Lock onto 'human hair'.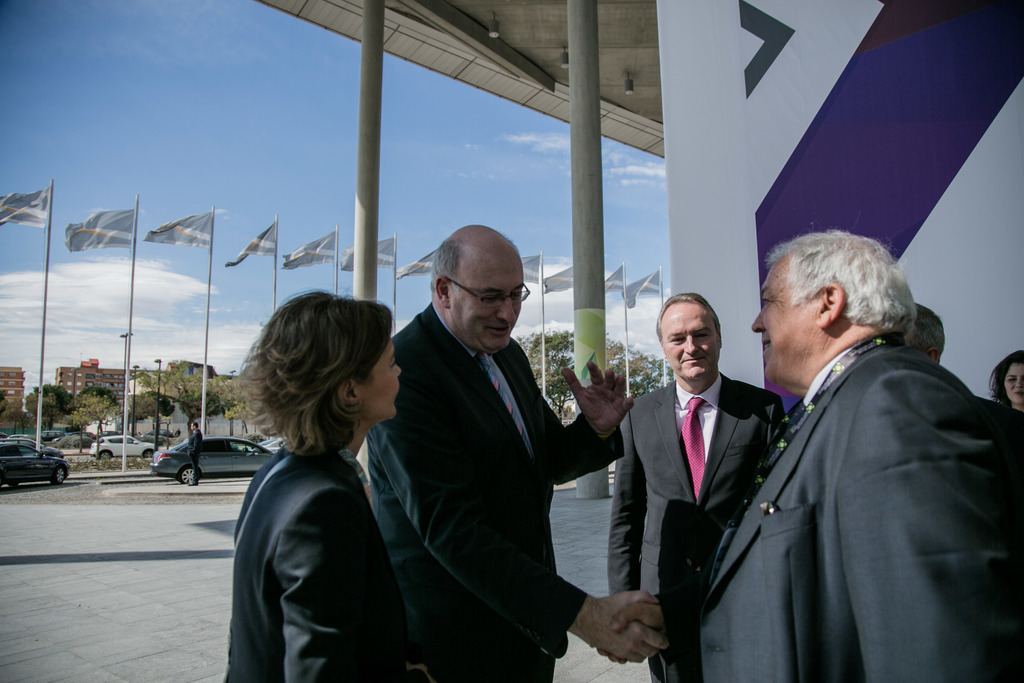
Locked: bbox(230, 284, 400, 465).
